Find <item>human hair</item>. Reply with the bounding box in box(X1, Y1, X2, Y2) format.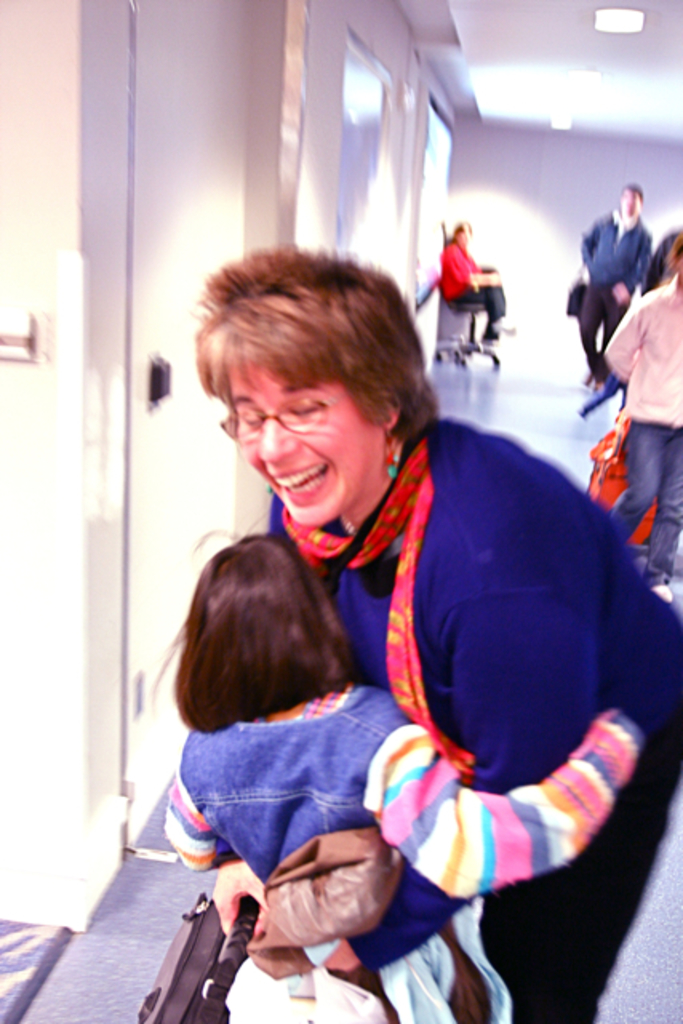
box(653, 237, 681, 277).
